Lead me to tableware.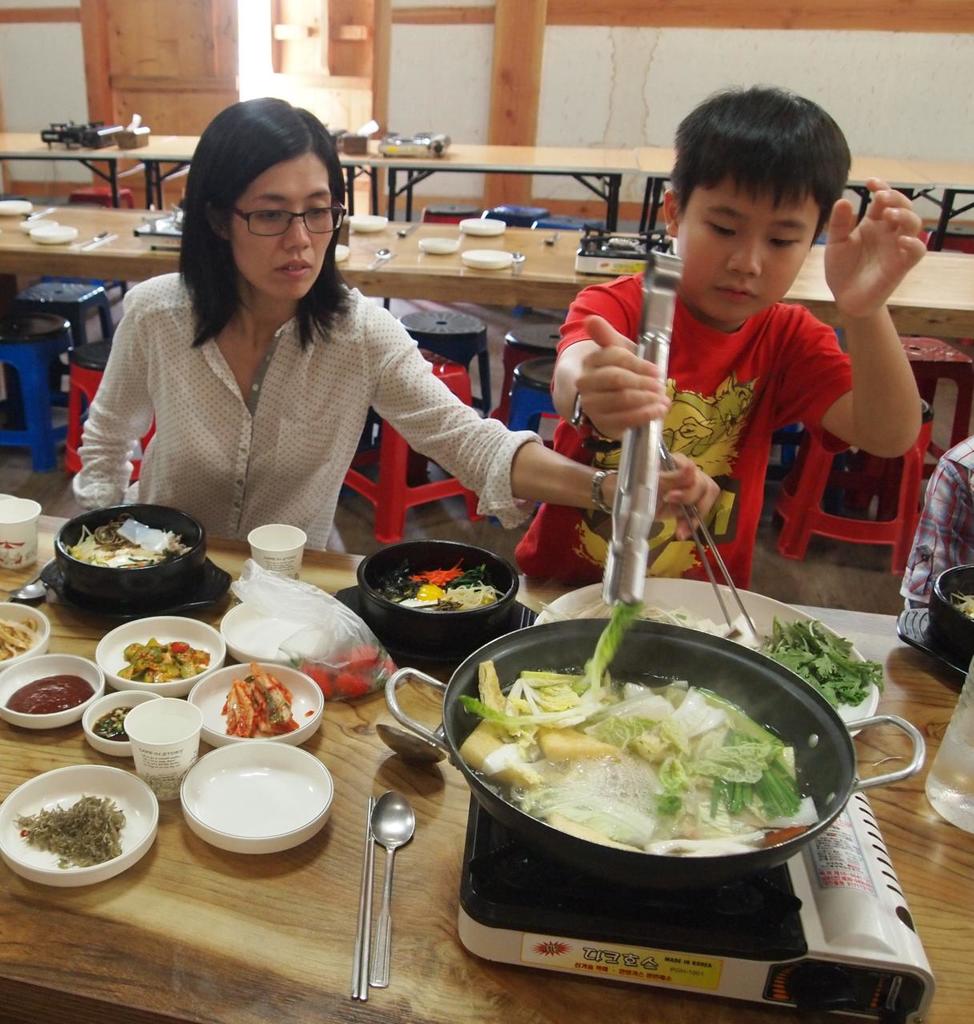
Lead to <region>363, 786, 412, 988</region>.
